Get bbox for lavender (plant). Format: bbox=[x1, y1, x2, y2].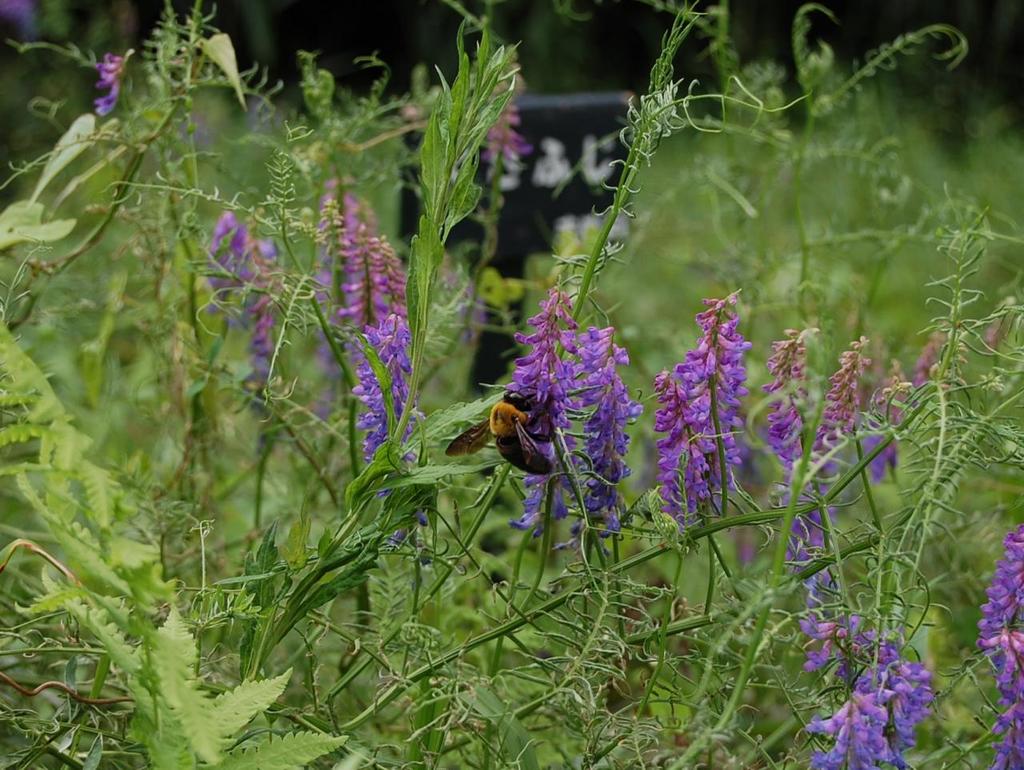
bbox=[466, 79, 534, 243].
